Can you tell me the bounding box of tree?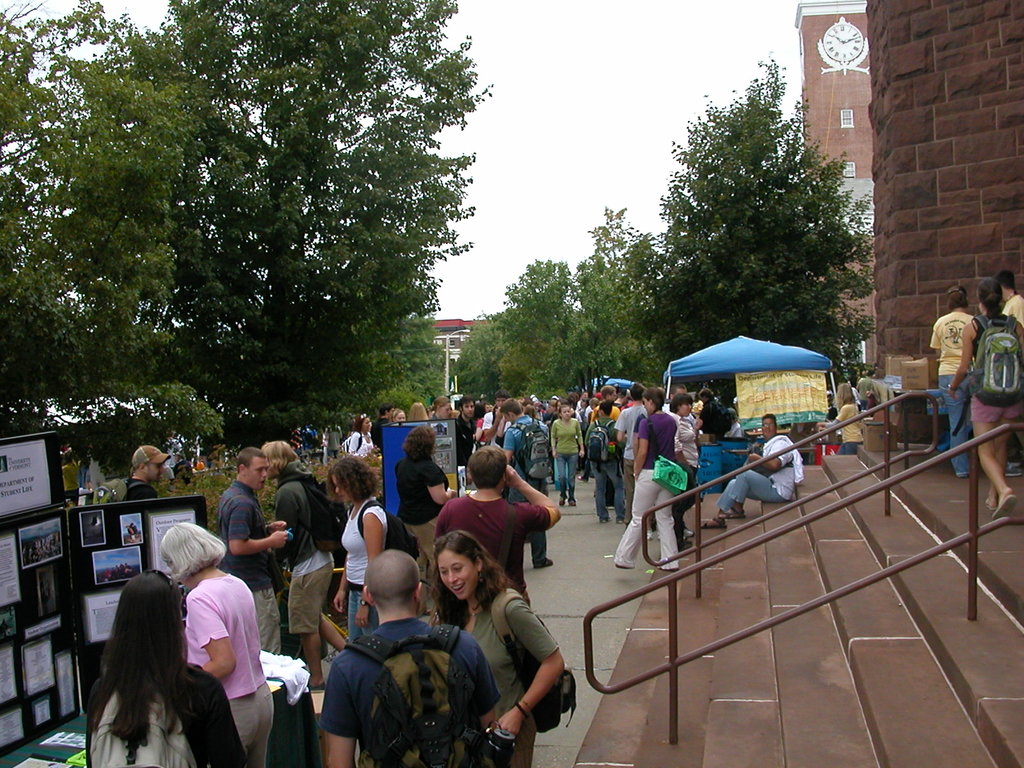
bbox=[556, 207, 643, 390].
